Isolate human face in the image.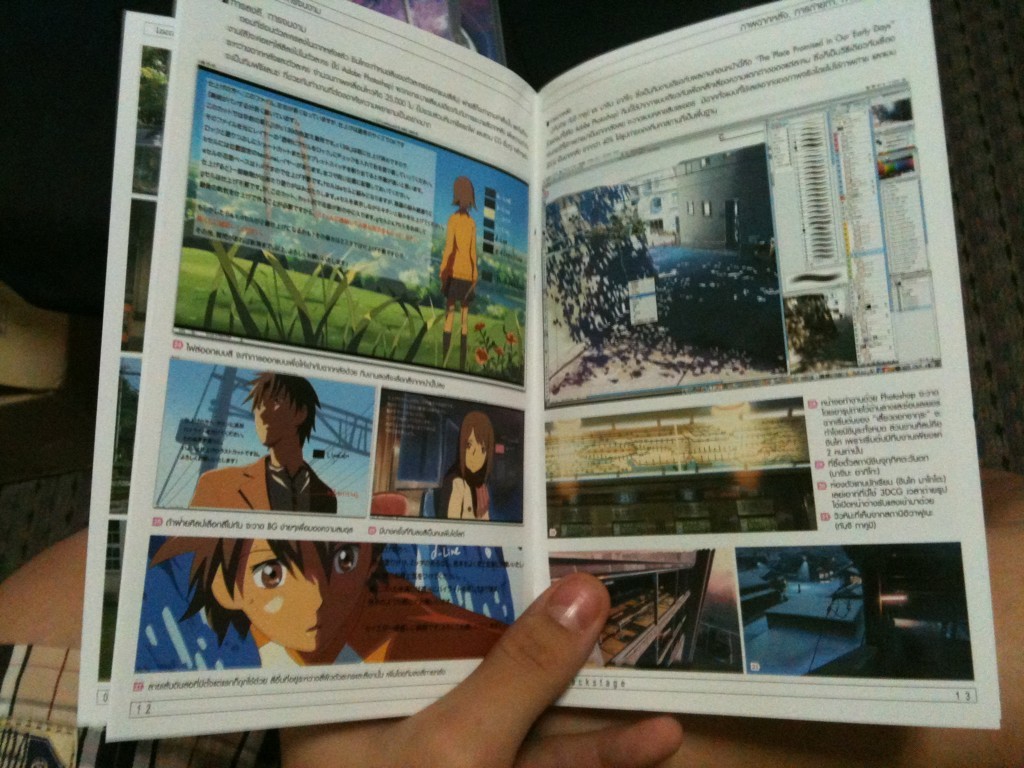
Isolated region: pyautogui.locateOnScreen(468, 431, 480, 466).
